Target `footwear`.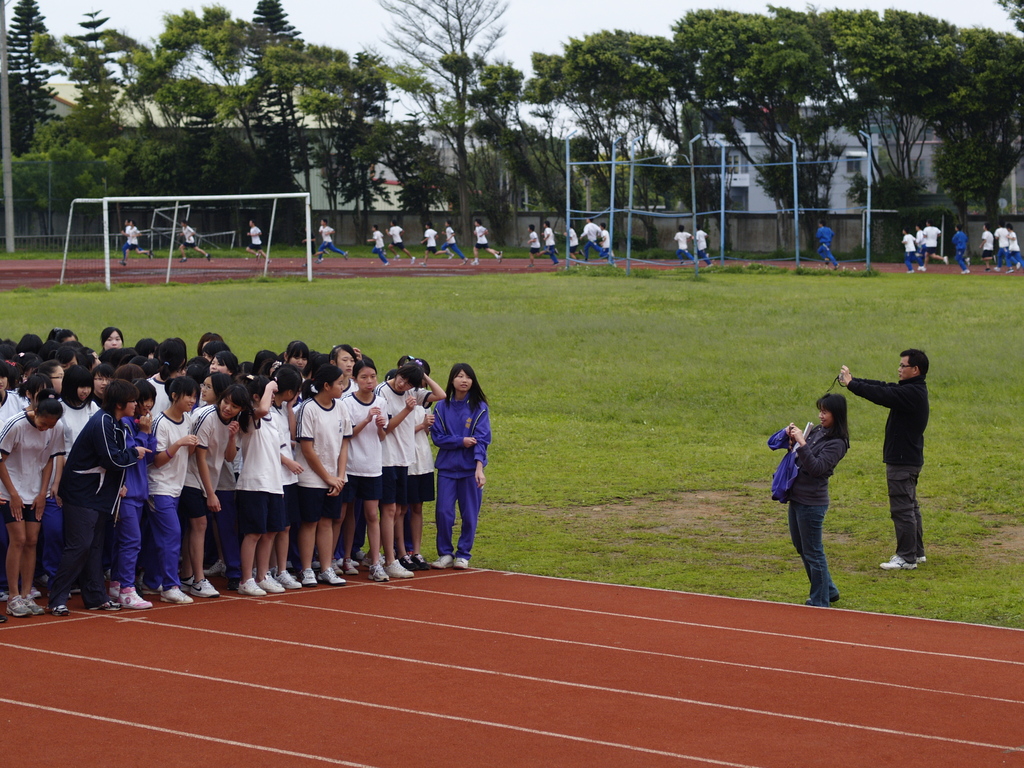
Target region: 495, 249, 502, 261.
